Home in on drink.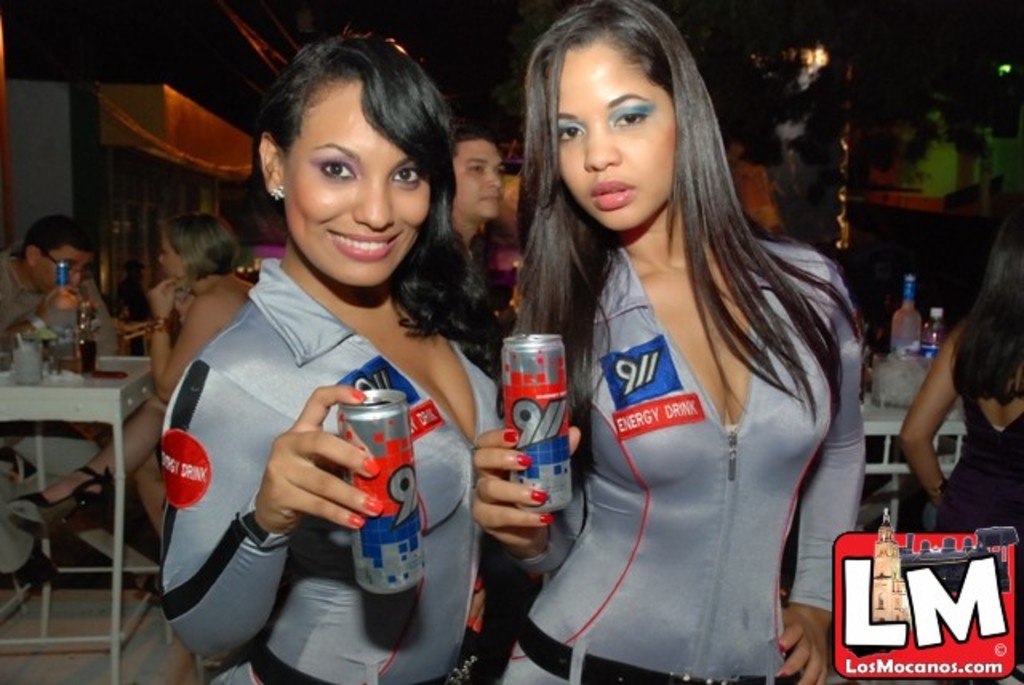
Homed in at select_region(888, 272, 925, 362).
